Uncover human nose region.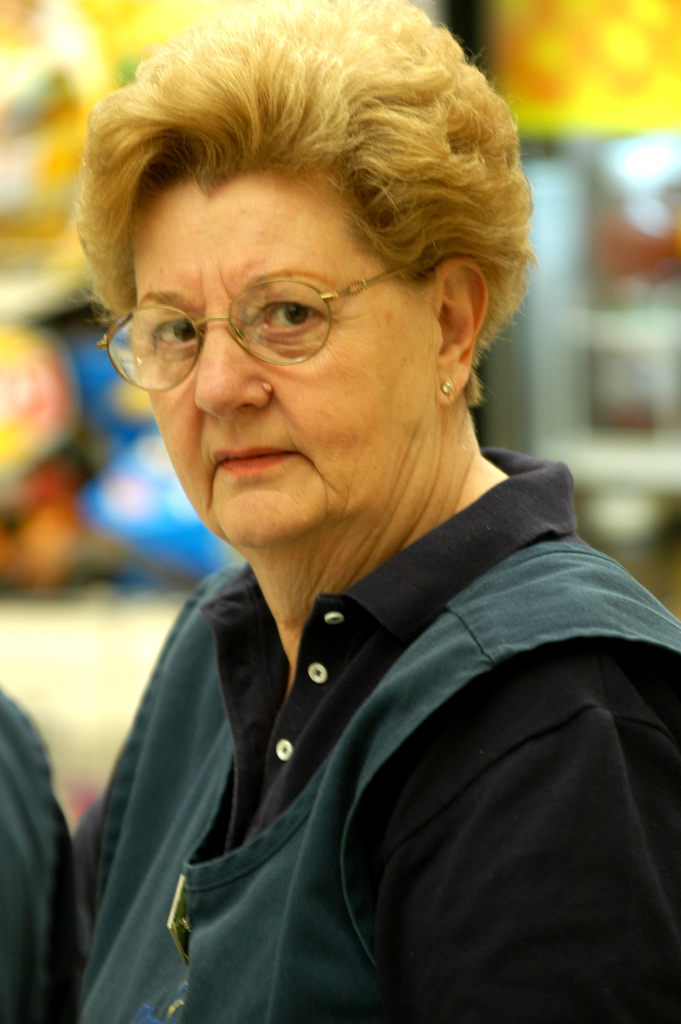
Uncovered: <box>193,308,270,419</box>.
